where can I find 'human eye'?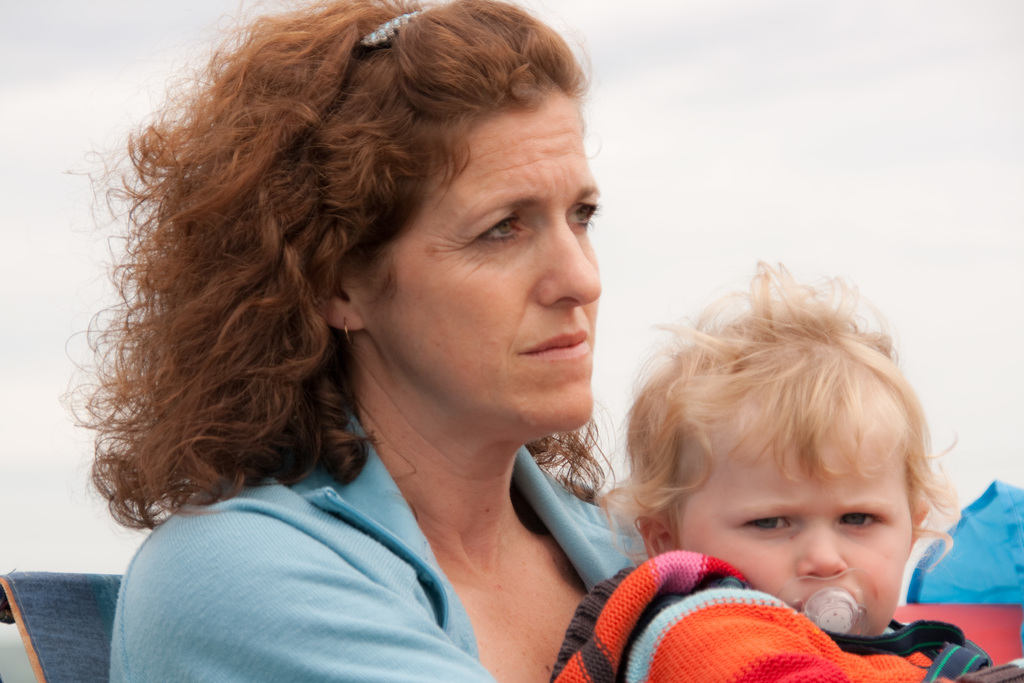
You can find it at detection(565, 197, 600, 232).
